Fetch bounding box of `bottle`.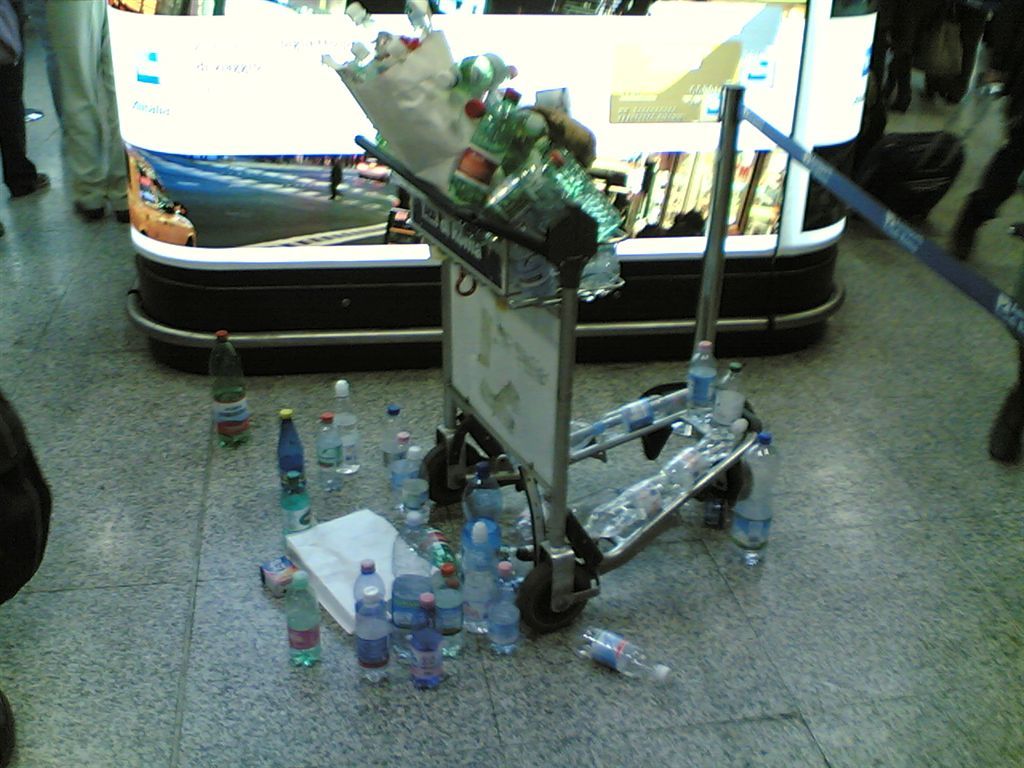
Bbox: bbox=[331, 380, 361, 475].
